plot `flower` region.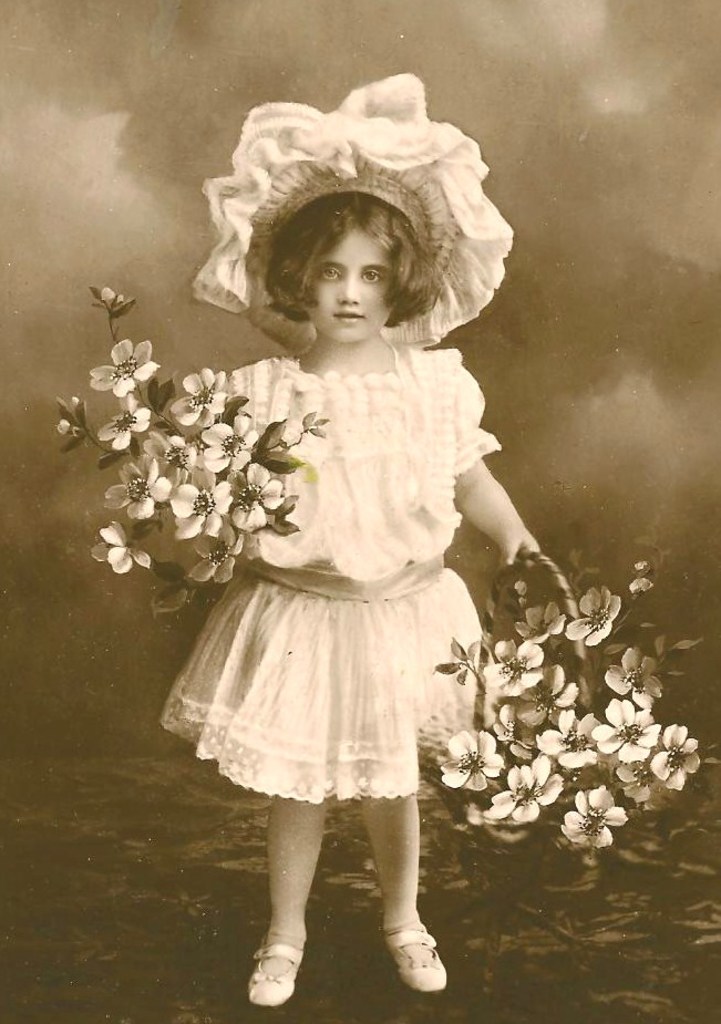
Plotted at [left=513, top=658, right=580, bottom=724].
